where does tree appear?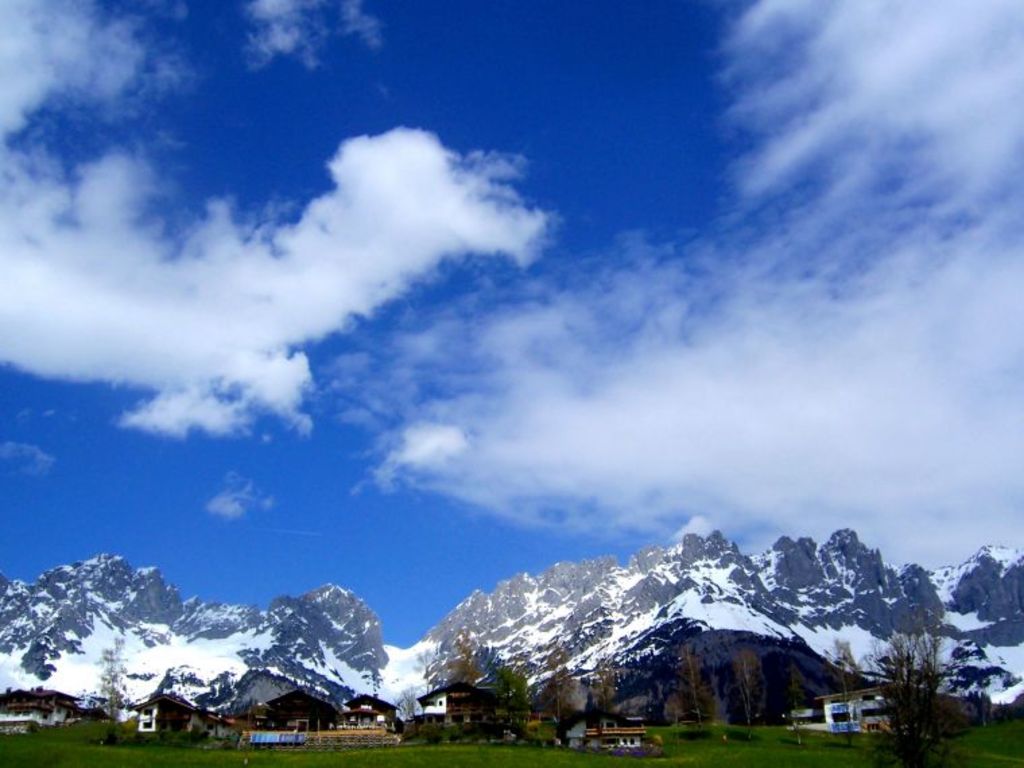
Appears at 94/647/129/744.
